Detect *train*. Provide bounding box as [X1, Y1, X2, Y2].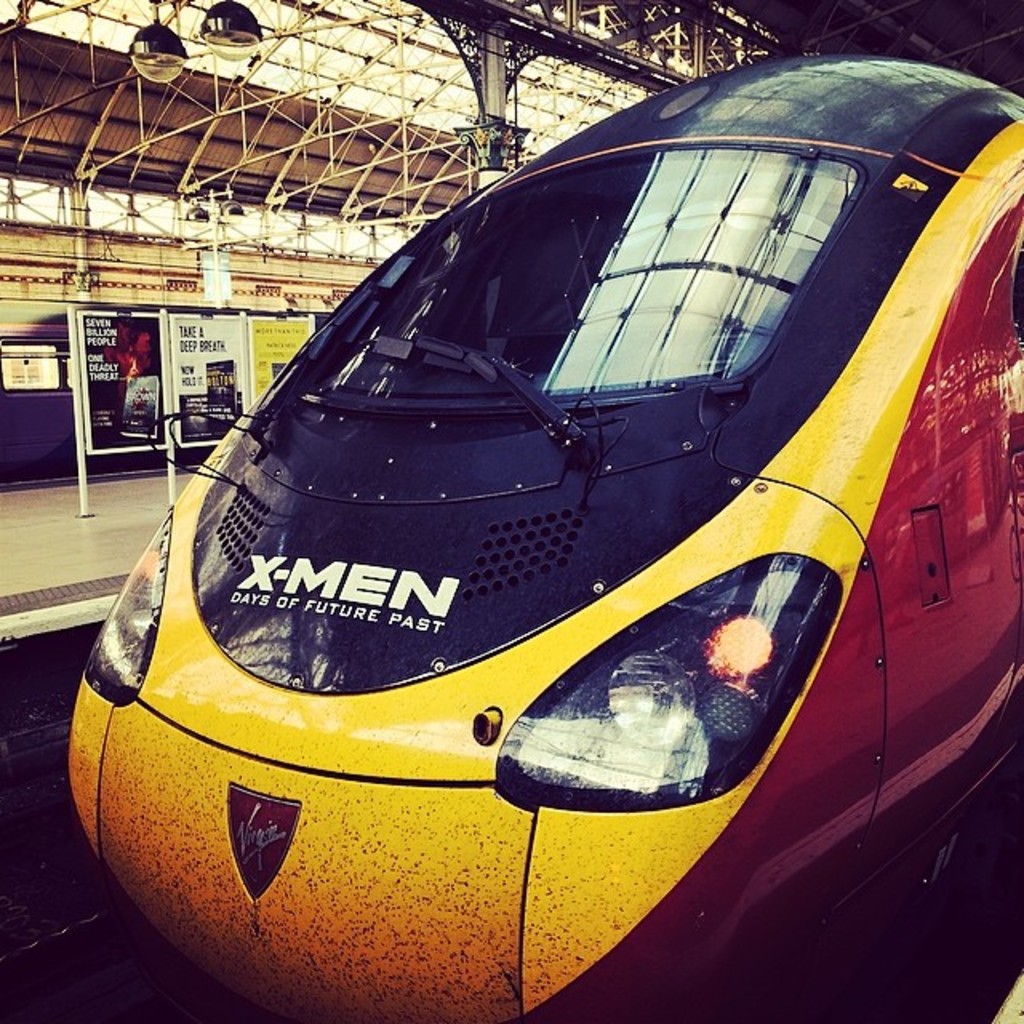
[72, 50, 1022, 1016].
